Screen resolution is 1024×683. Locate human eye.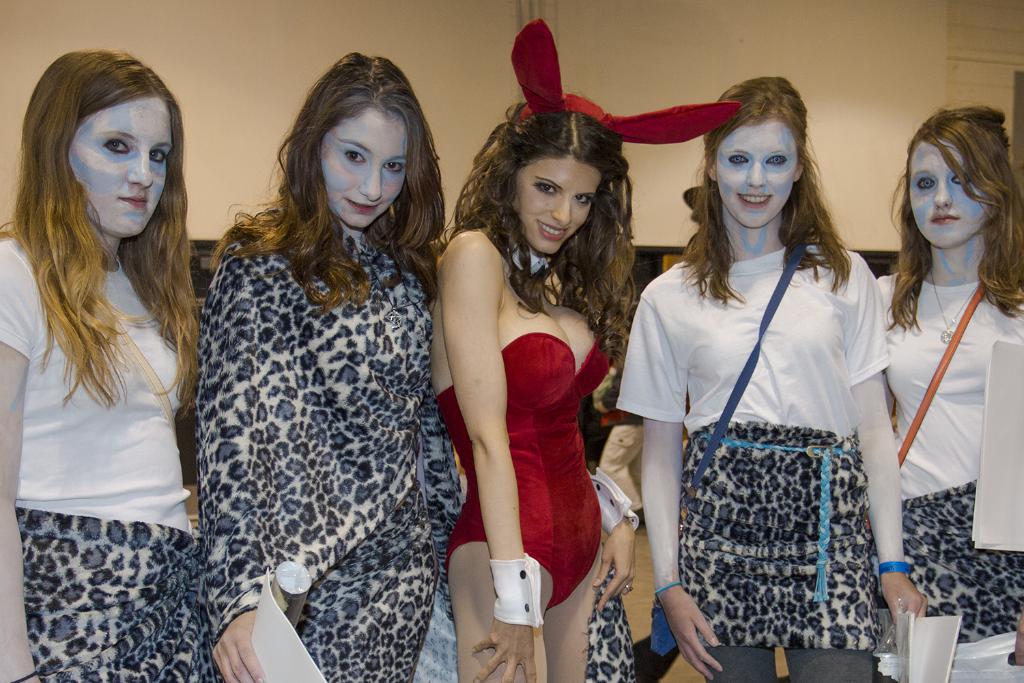
Rect(765, 152, 787, 166).
